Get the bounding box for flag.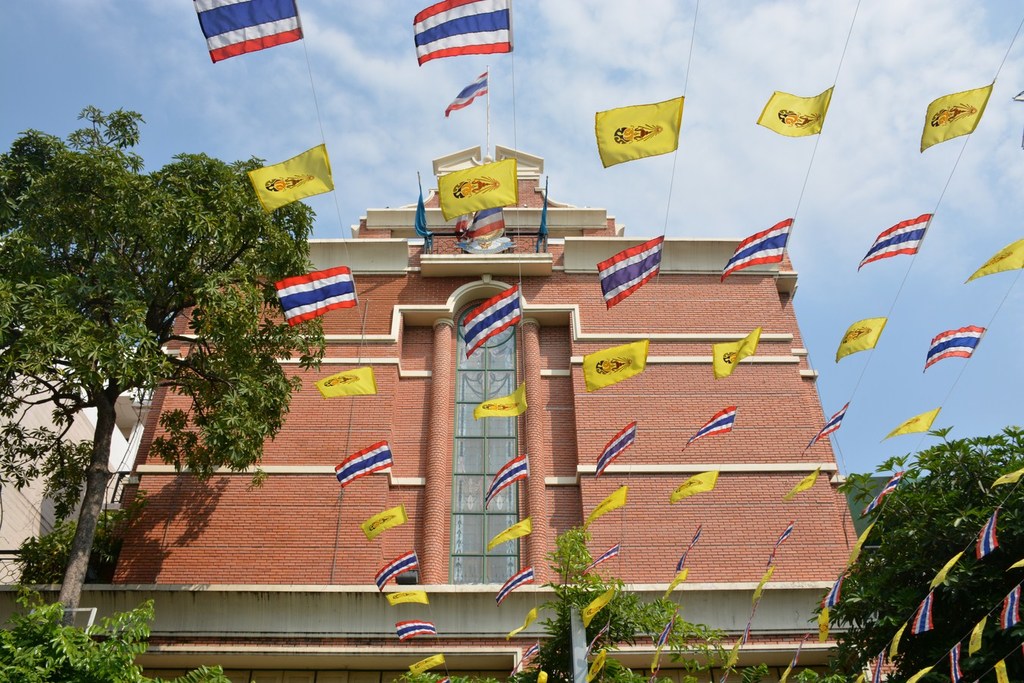
select_region(442, 676, 457, 682).
